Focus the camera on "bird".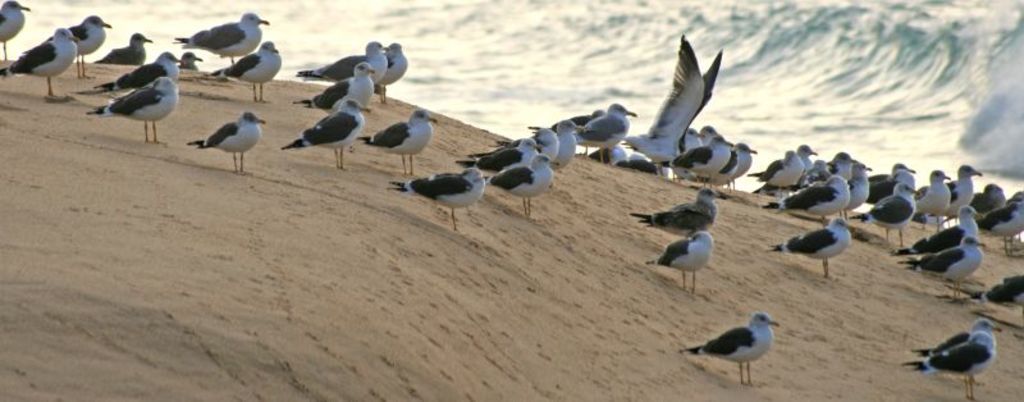
Focus region: (95, 32, 155, 65).
